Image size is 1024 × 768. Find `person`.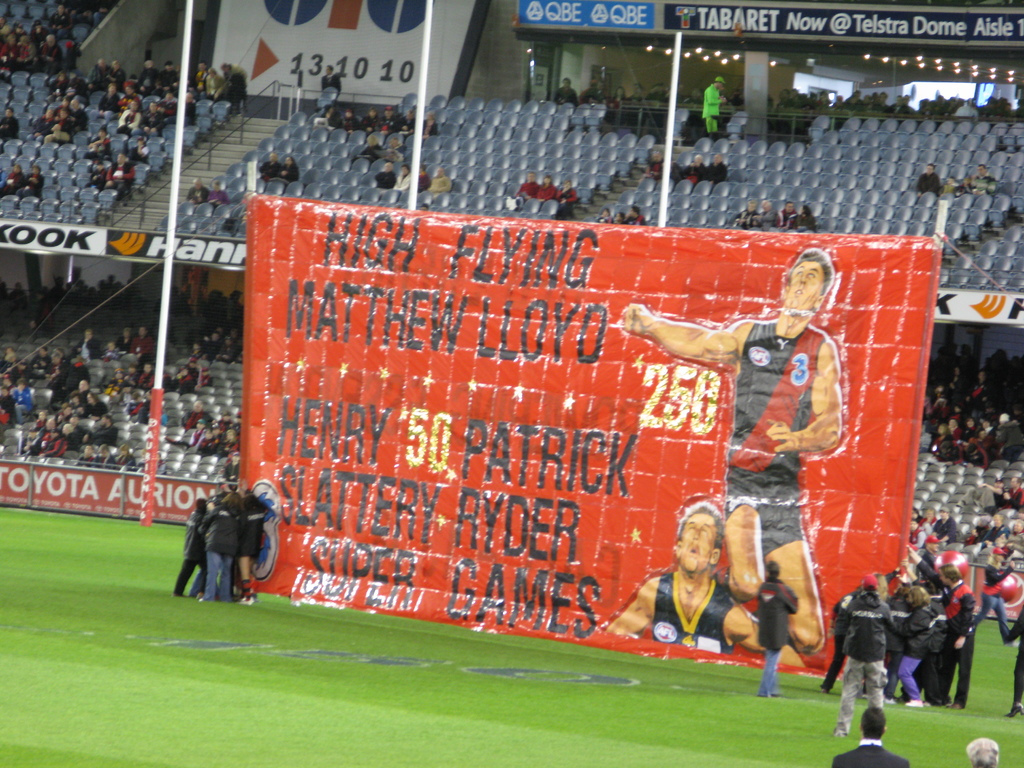
detection(596, 208, 614, 224).
